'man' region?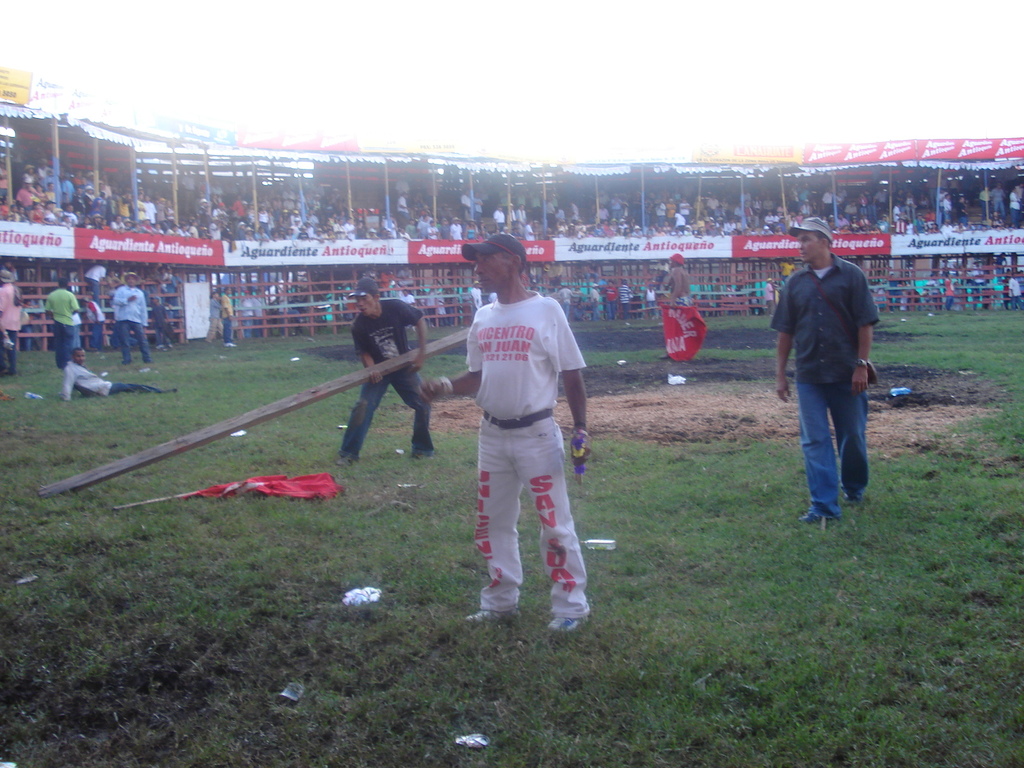
x1=663, y1=251, x2=693, y2=306
